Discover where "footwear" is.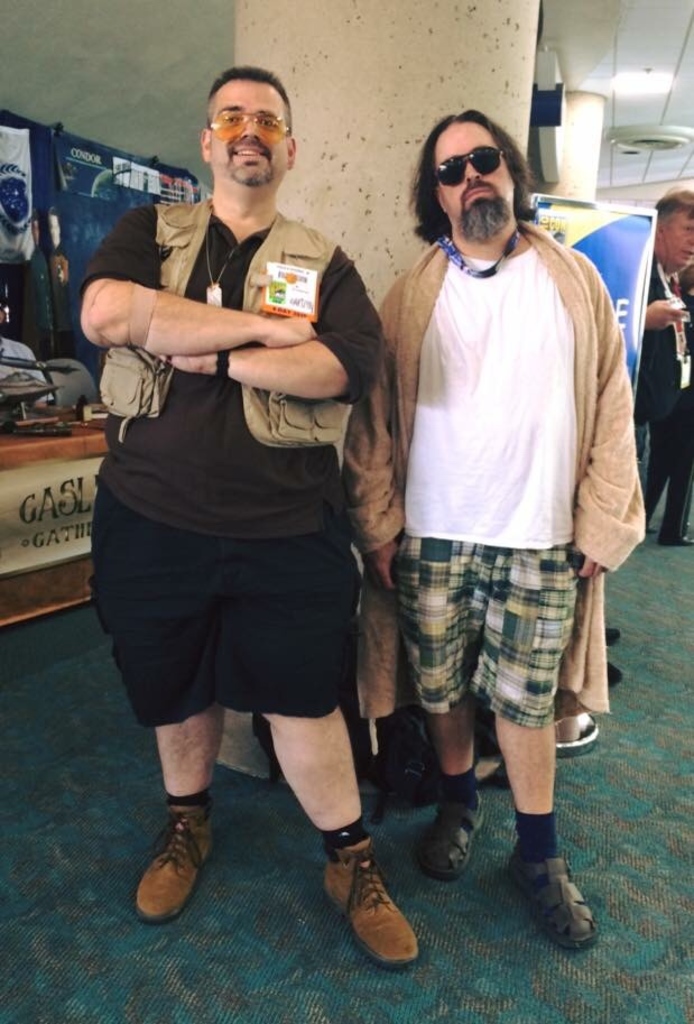
Discovered at bbox(609, 659, 620, 686).
